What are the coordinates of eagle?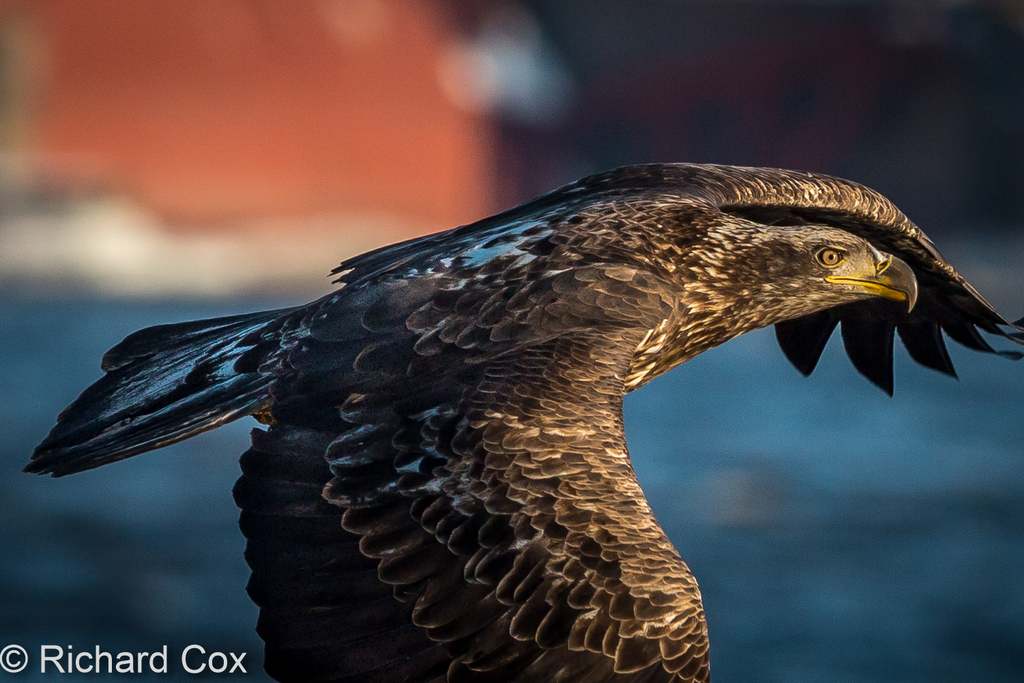
{"x1": 21, "y1": 160, "x2": 1023, "y2": 682}.
